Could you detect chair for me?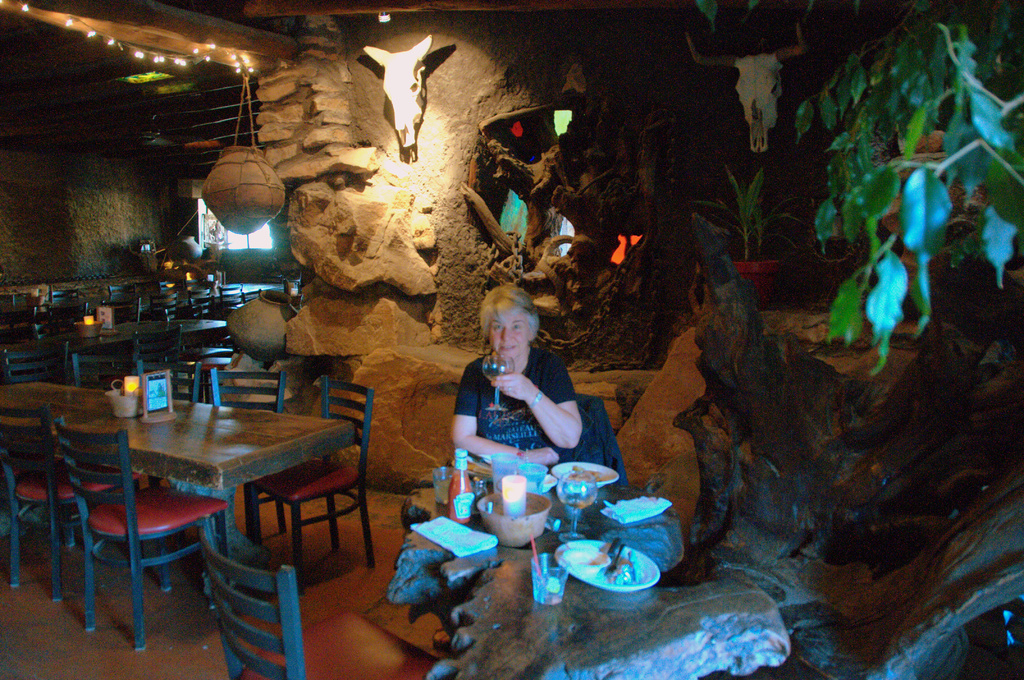
Detection result: <region>0, 341, 69, 388</region>.
